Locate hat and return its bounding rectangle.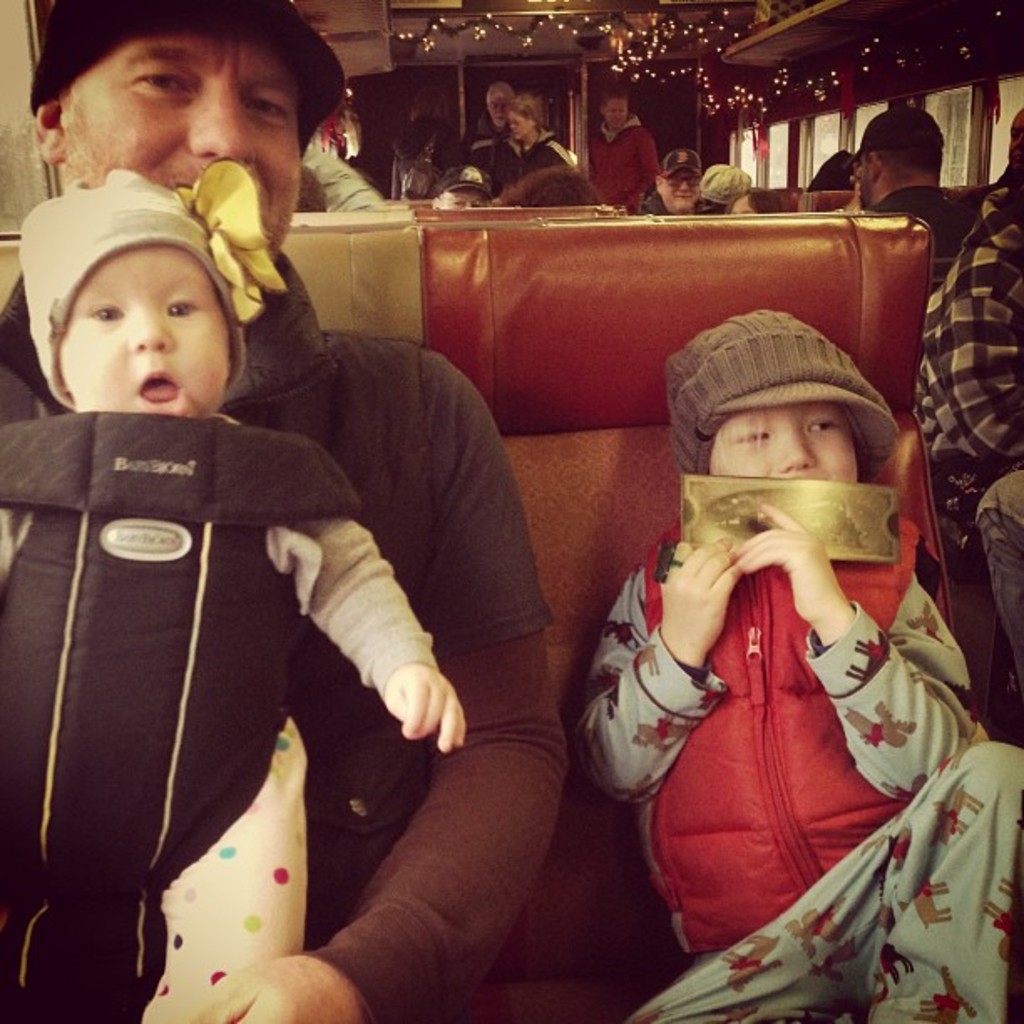
(663, 306, 899, 482).
